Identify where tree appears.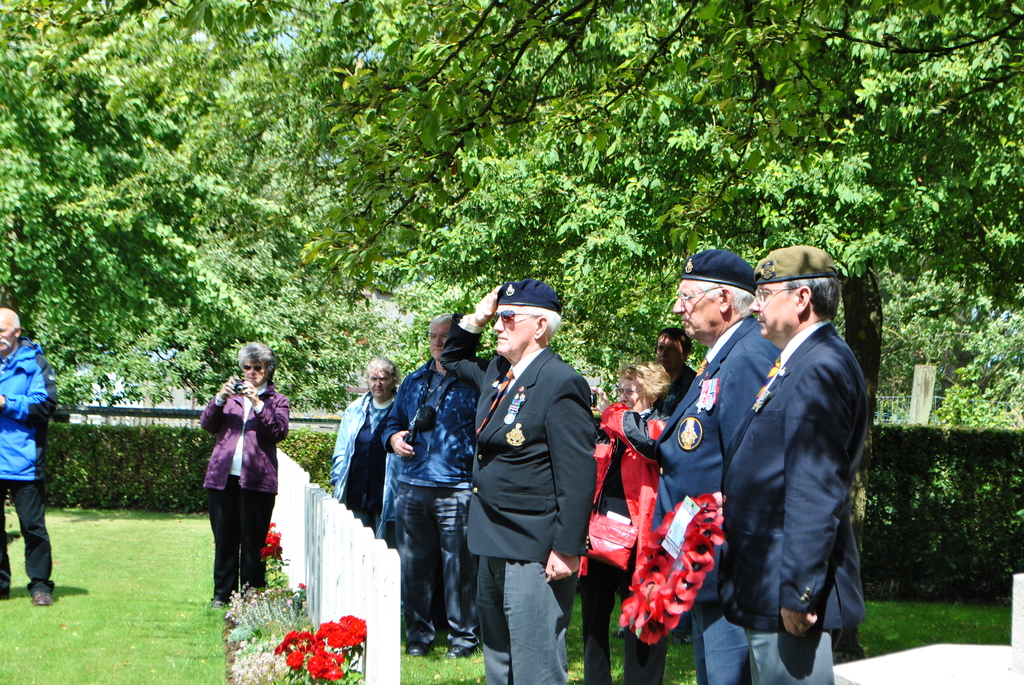
Appears at (84,0,528,412).
